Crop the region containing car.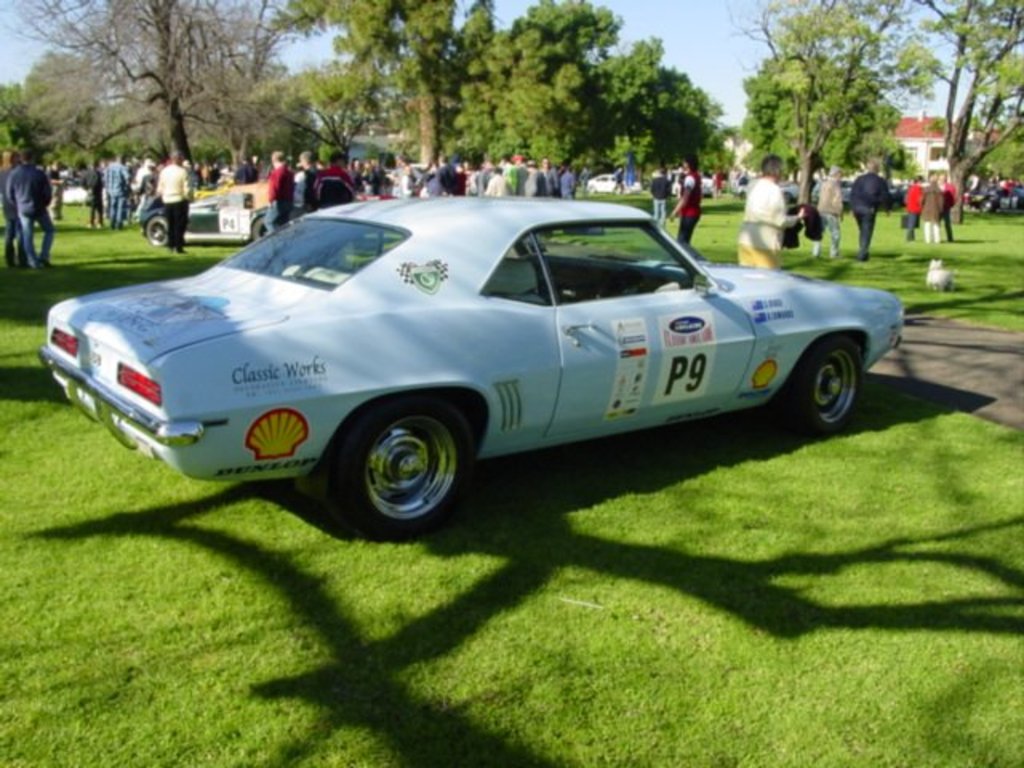
Crop region: x1=38, y1=194, x2=907, y2=538.
